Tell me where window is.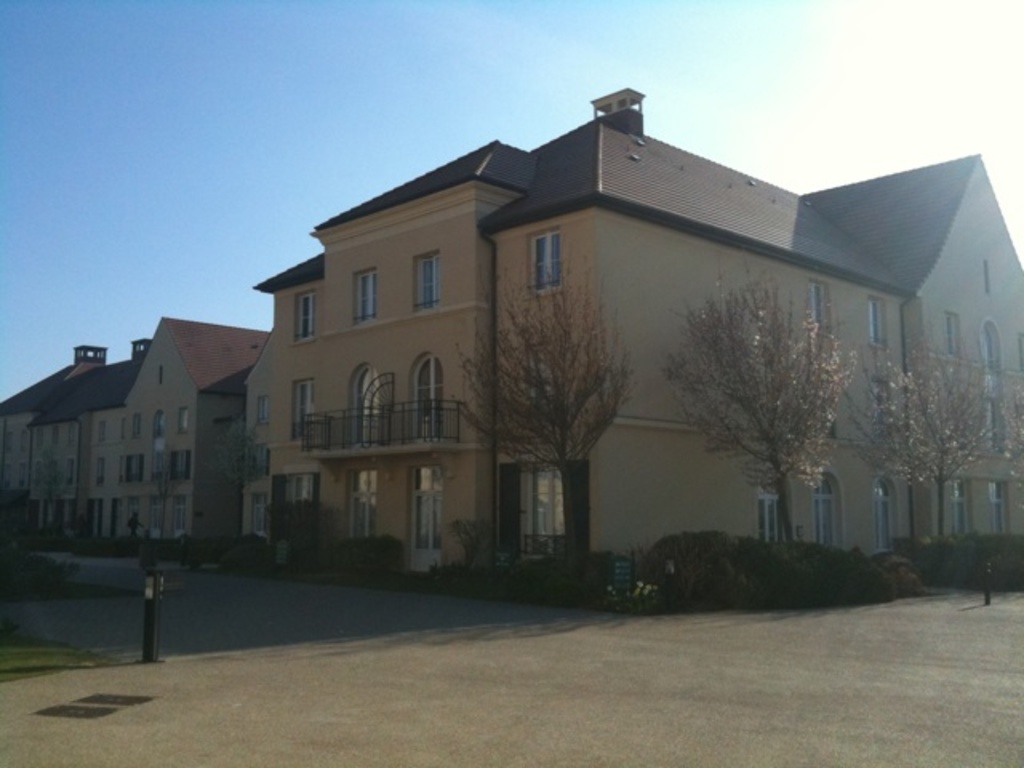
window is at select_region(514, 469, 558, 562).
